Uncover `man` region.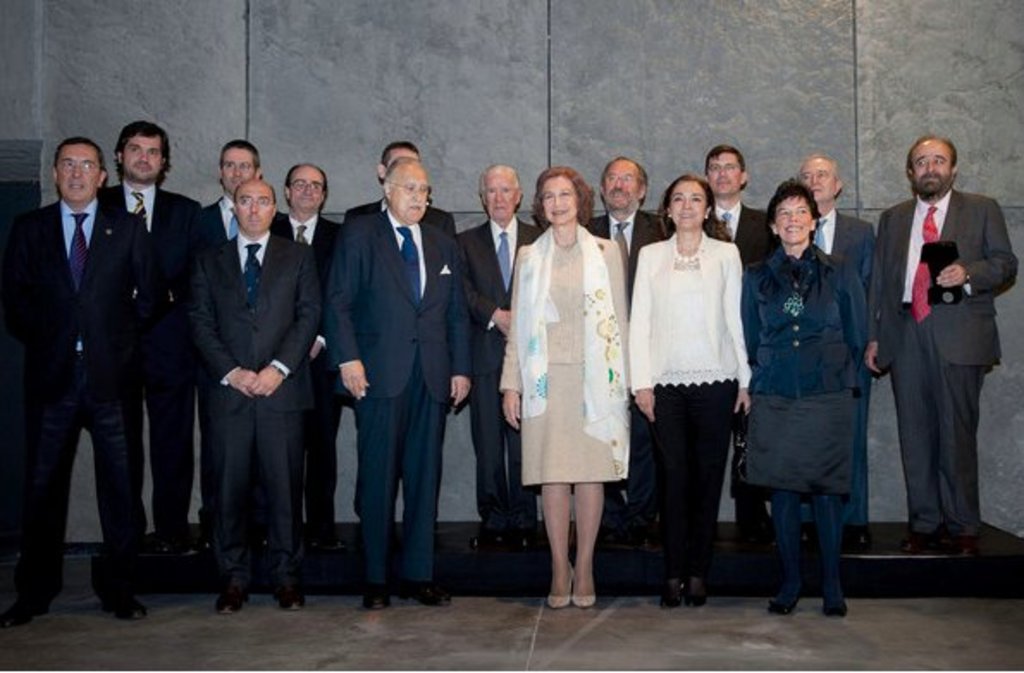
Uncovered: [x1=324, y1=155, x2=475, y2=625].
